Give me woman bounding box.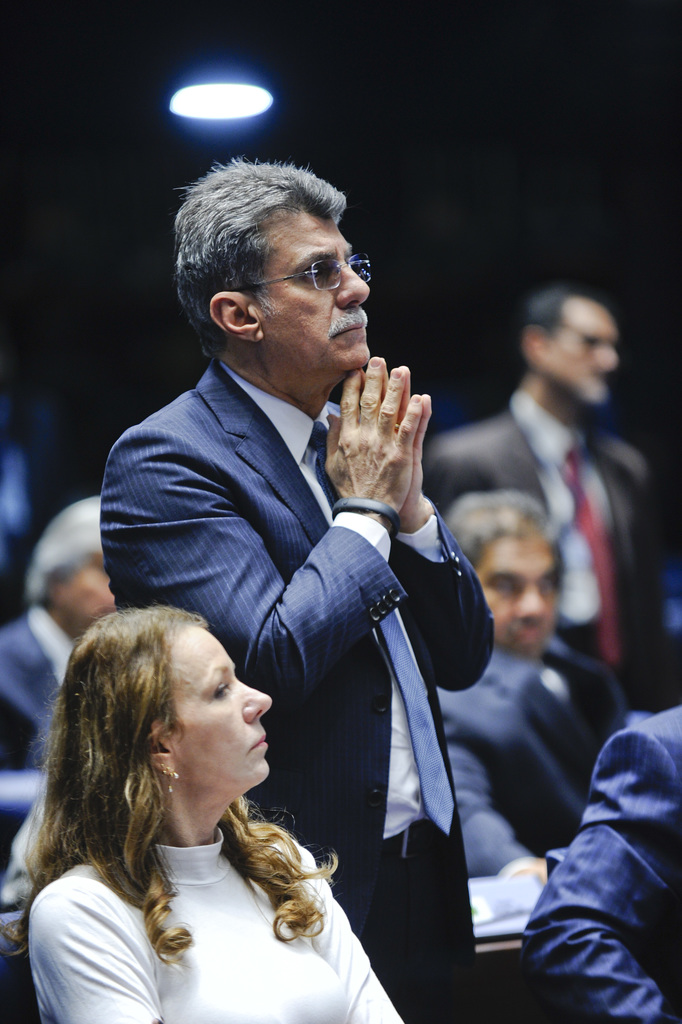
5 597 387 1013.
